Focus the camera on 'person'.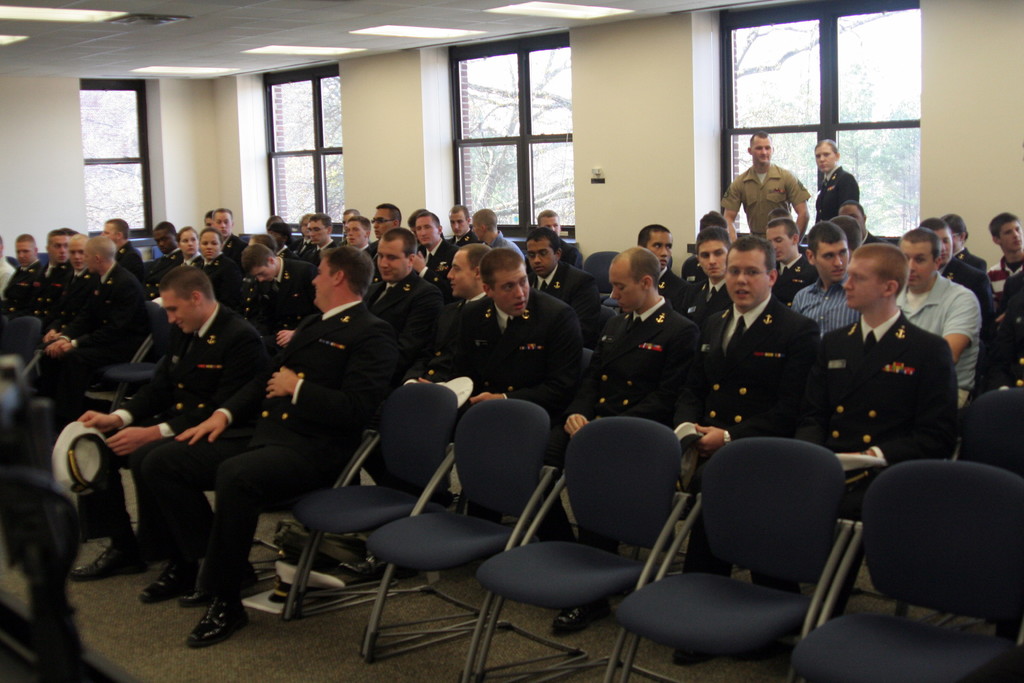
Focus region: 936,209,1001,342.
